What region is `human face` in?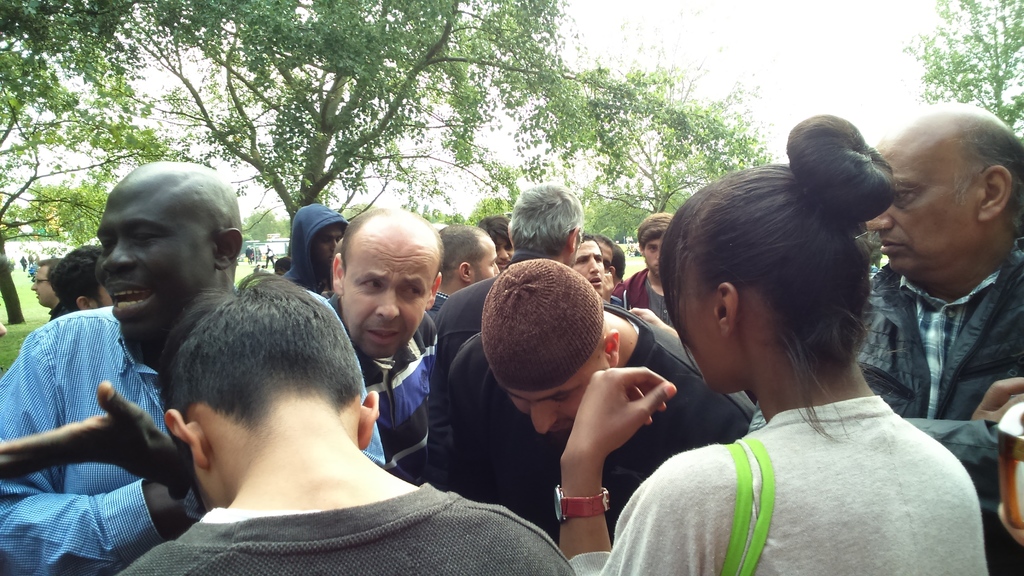
box(644, 236, 663, 279).
